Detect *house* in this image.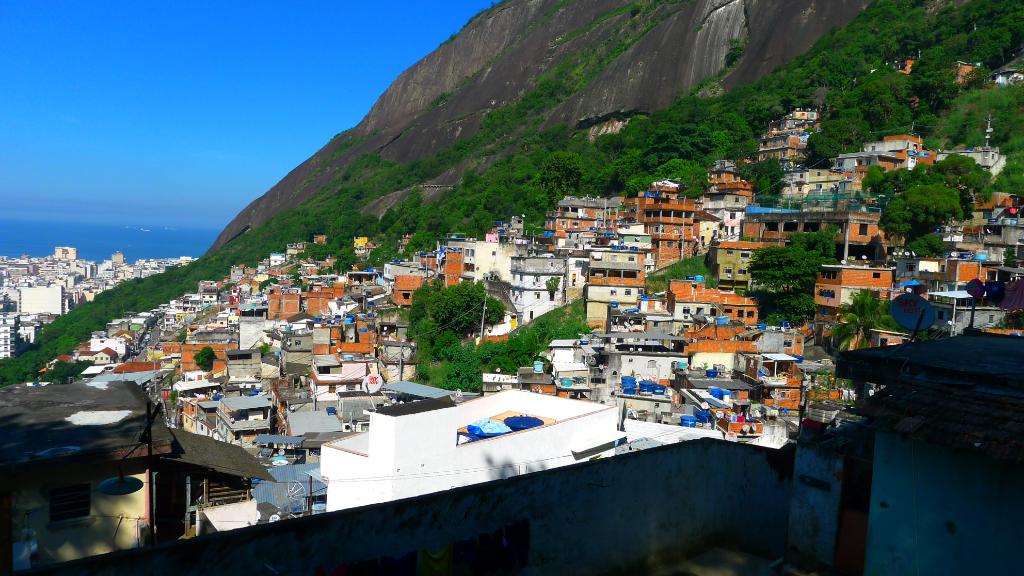
Detection: region(550, 192, 609, 244).
